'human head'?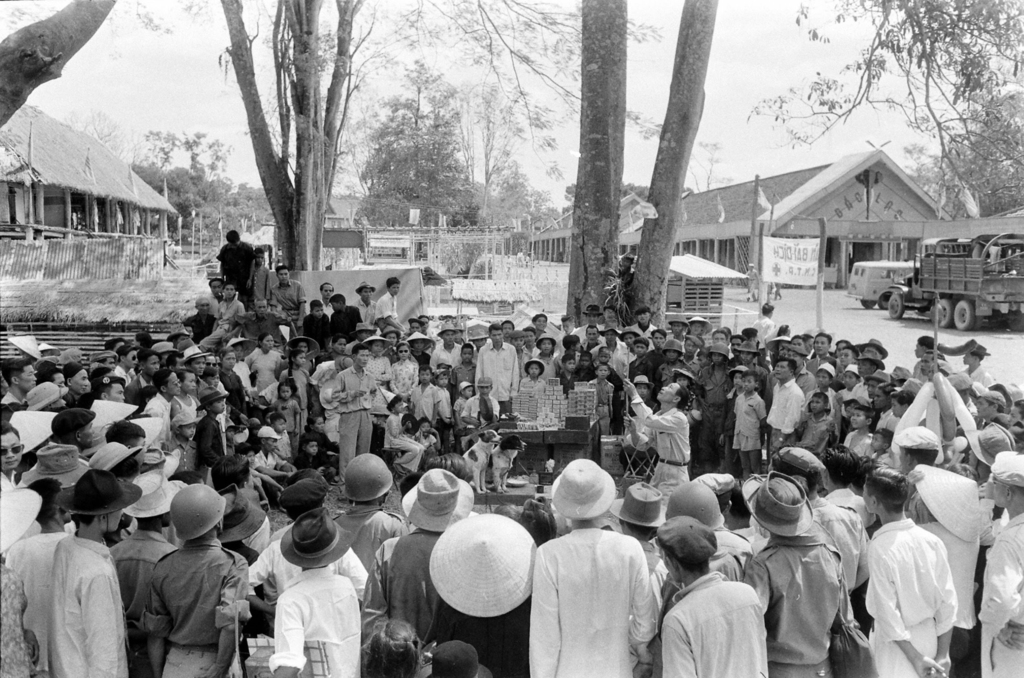
pyautogui.locateOnScreen(90, 376, 125, 403)
